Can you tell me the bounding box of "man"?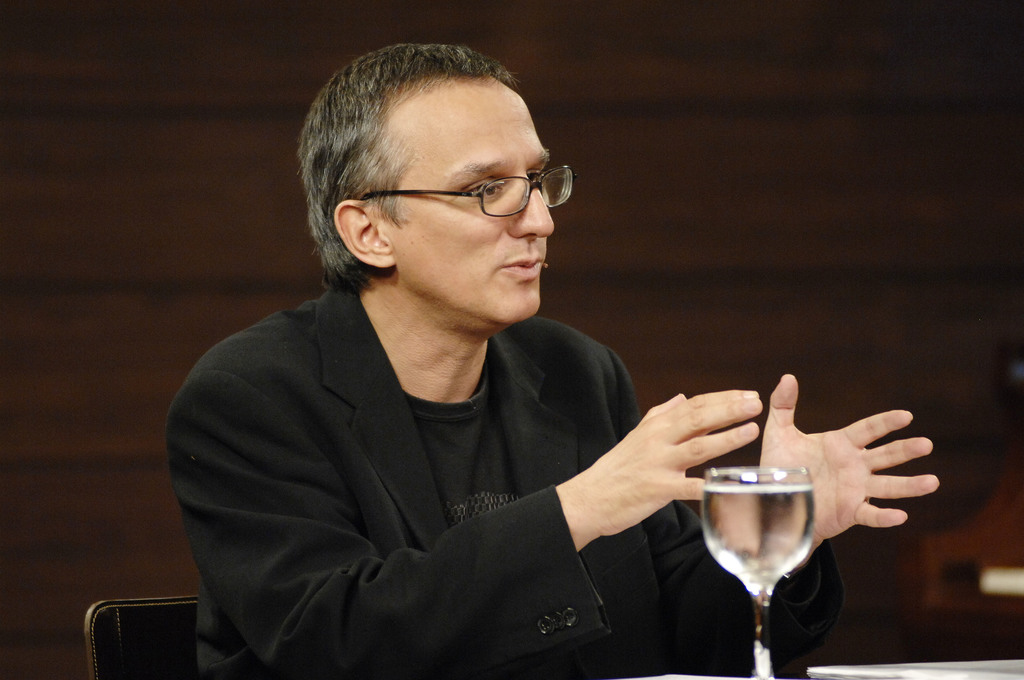
172:41:940:679.
